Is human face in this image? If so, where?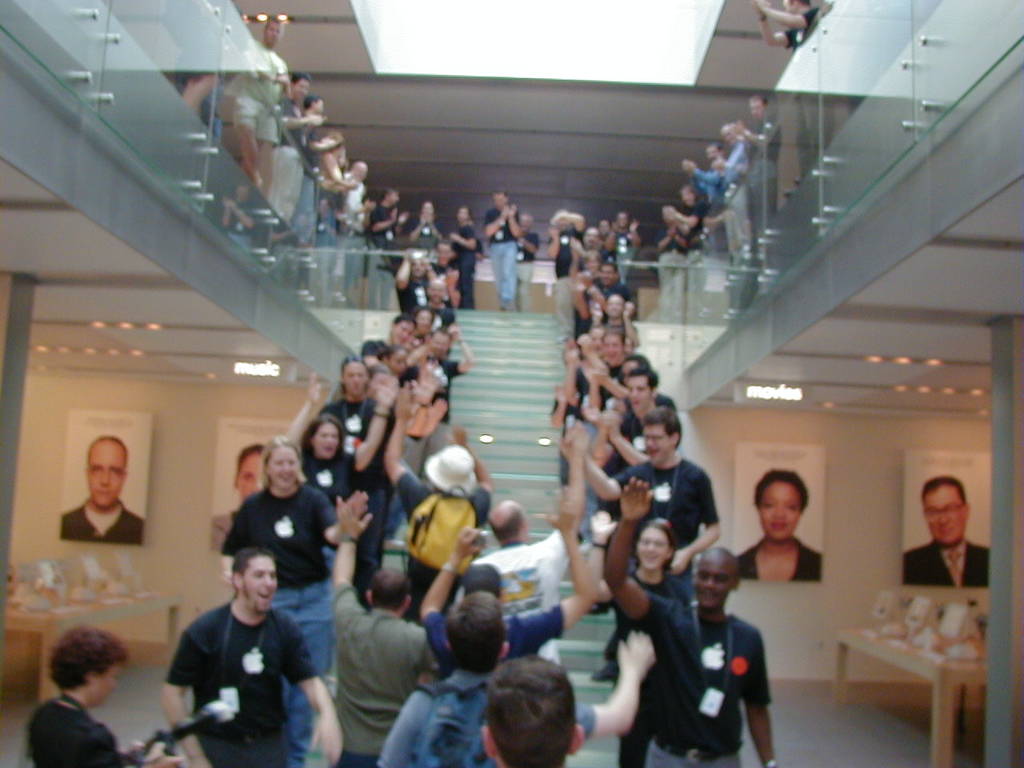
Yes, at <region>89, 446, 125, 506</region>.
